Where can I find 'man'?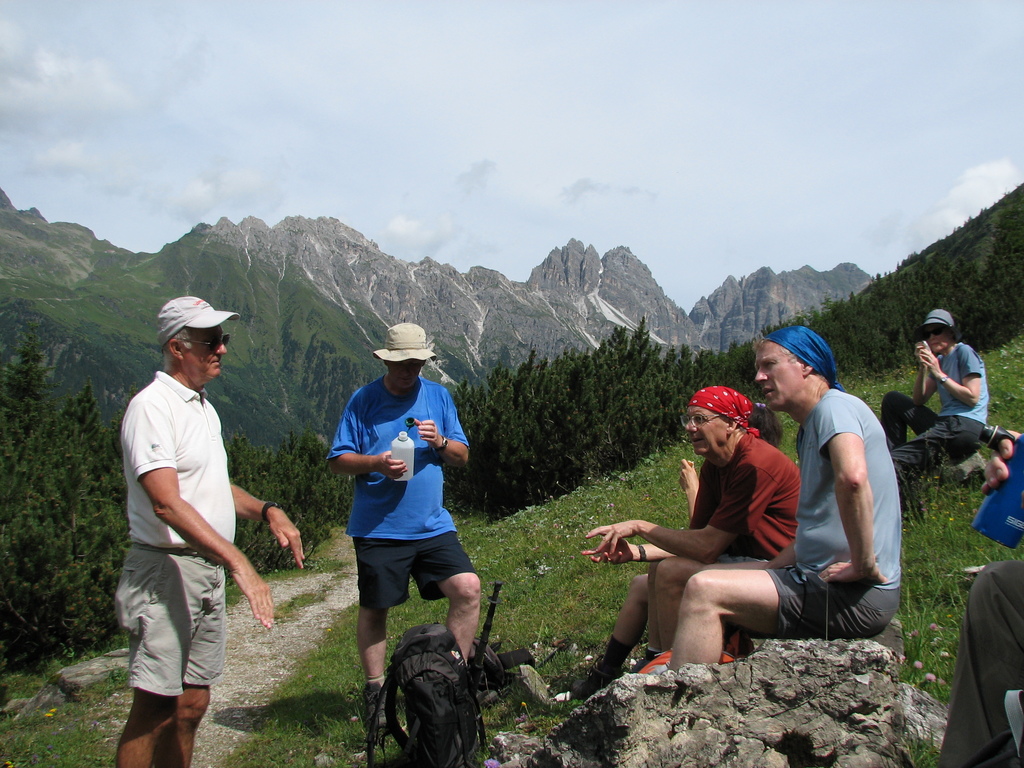
You can find it at left=652, top=323, right=903, bottom=675.
